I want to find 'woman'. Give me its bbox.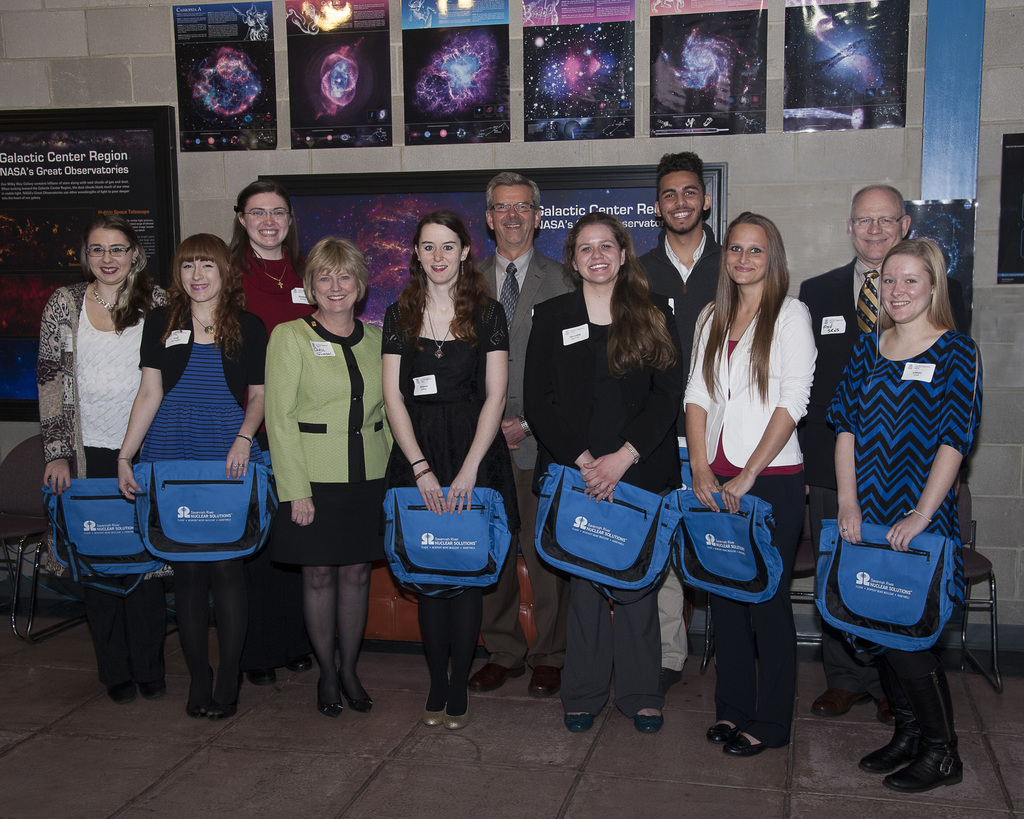
[686, 207, 838, 743].
